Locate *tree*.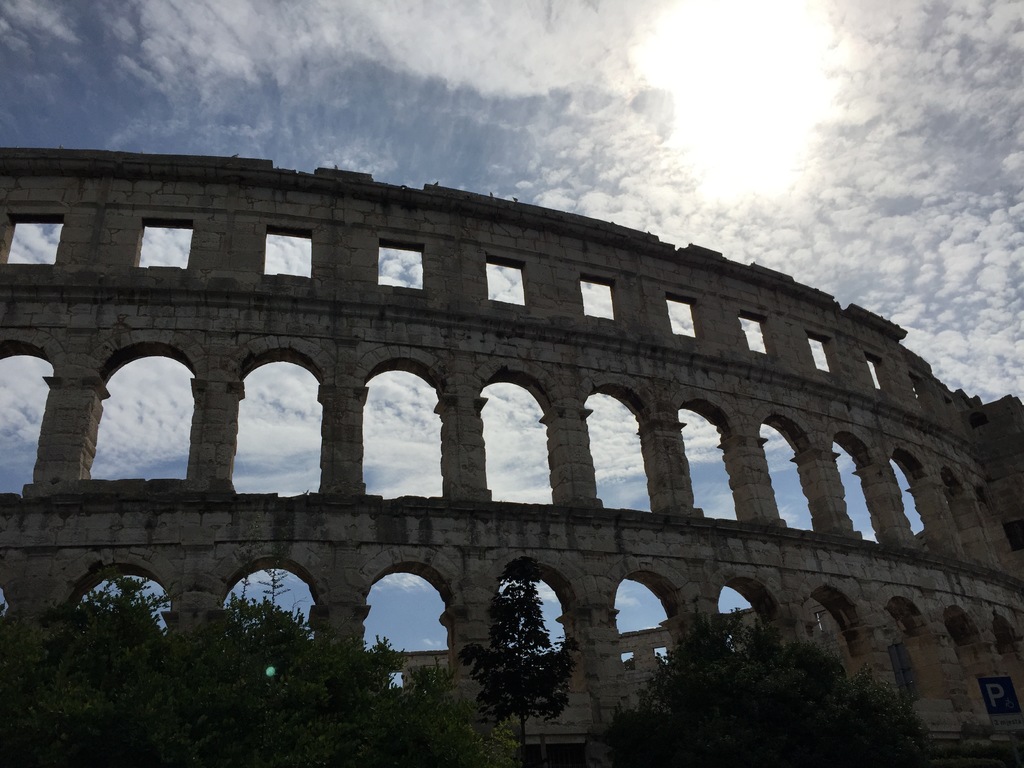
Bounding box: box=[598, 599, 953, 767].
